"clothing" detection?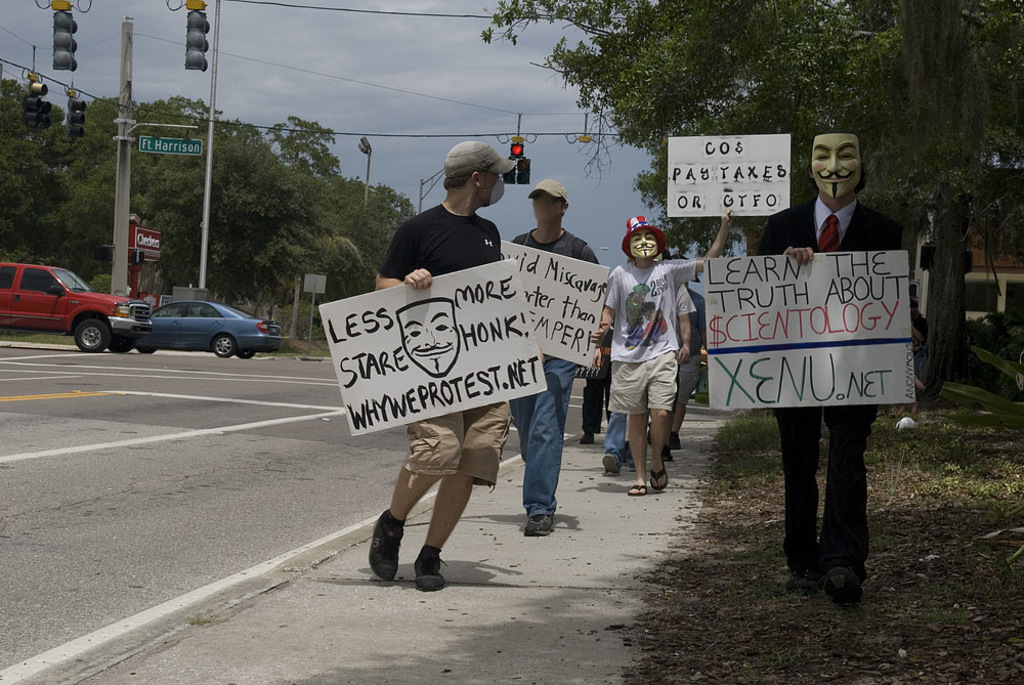
locate(759, 191, 896, 564)
